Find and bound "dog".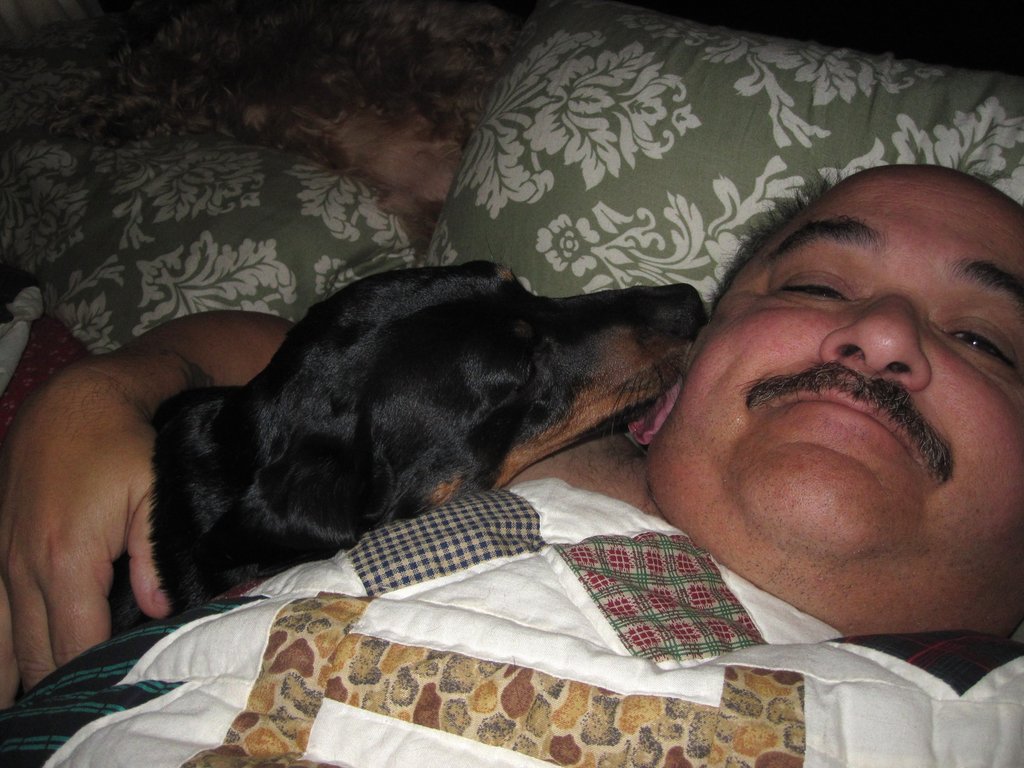
Bound: x1=99, y1=252, x2=713, y2=641.
